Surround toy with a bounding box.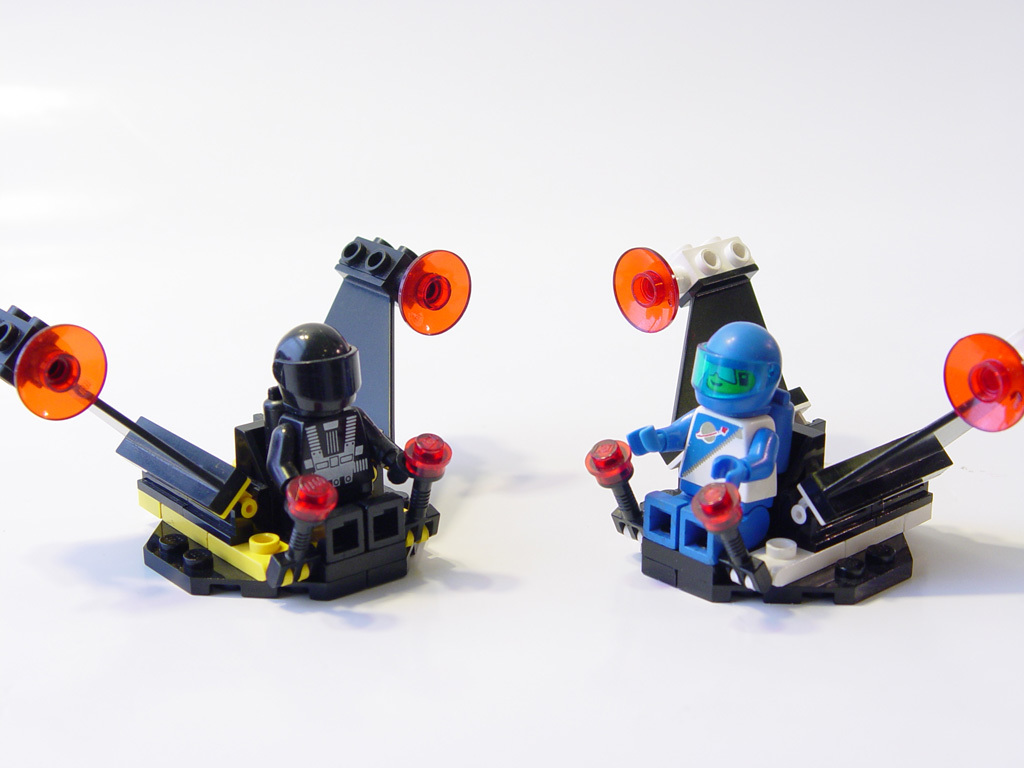
locate(547, 277, 998, 607).
